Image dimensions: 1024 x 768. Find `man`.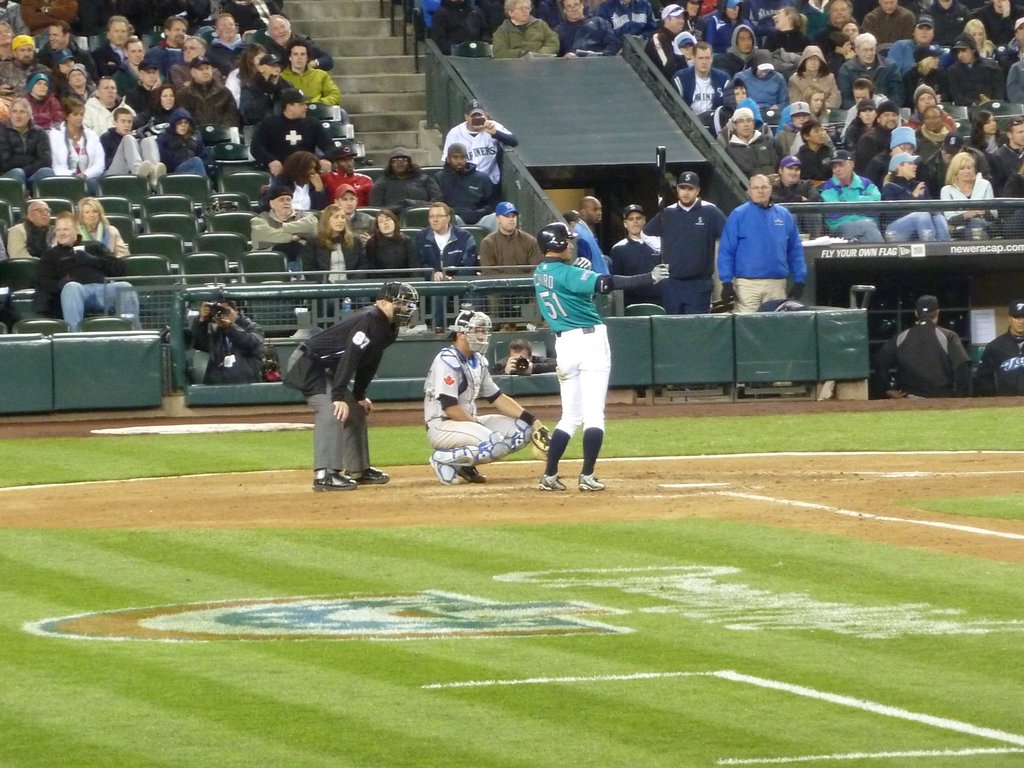
{"left": 598, "top": 0, "right": 655, "bottom": 45}.
